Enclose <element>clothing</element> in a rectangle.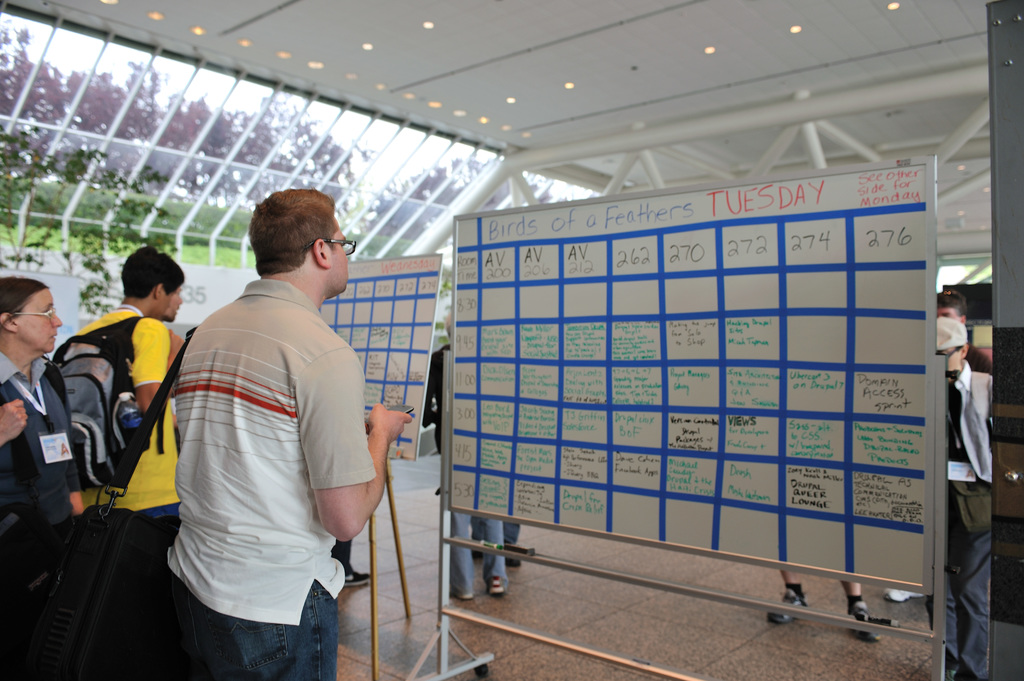
pyautogui.locateOnScreen(0, 347, 120, 653).
